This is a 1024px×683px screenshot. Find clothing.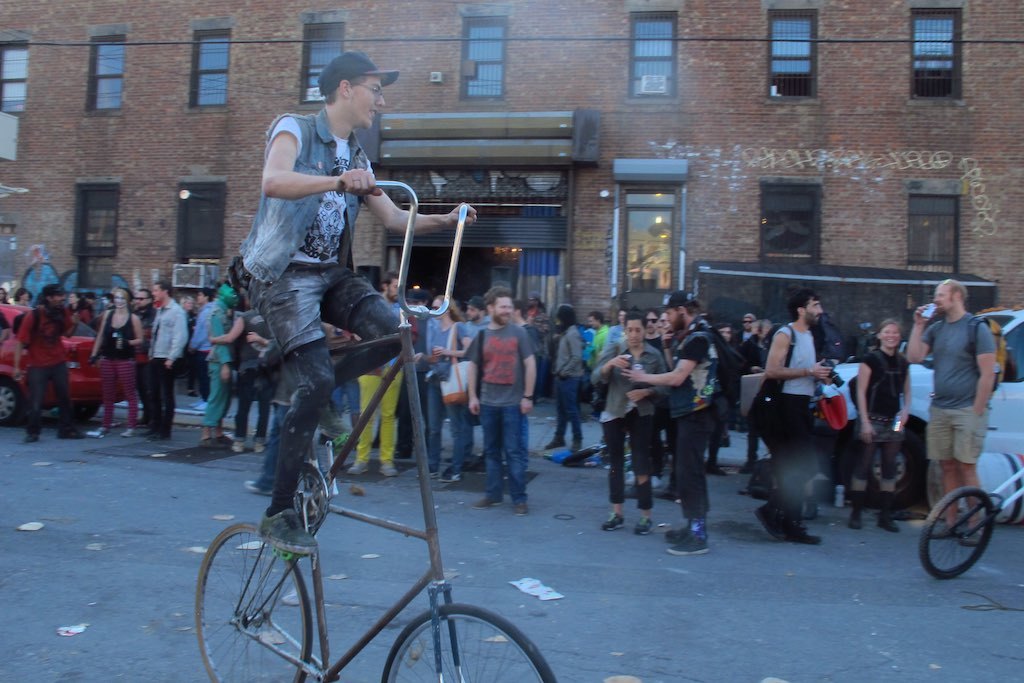
Bounding box: x1=731 y1=322 x2=753 y2=367.
